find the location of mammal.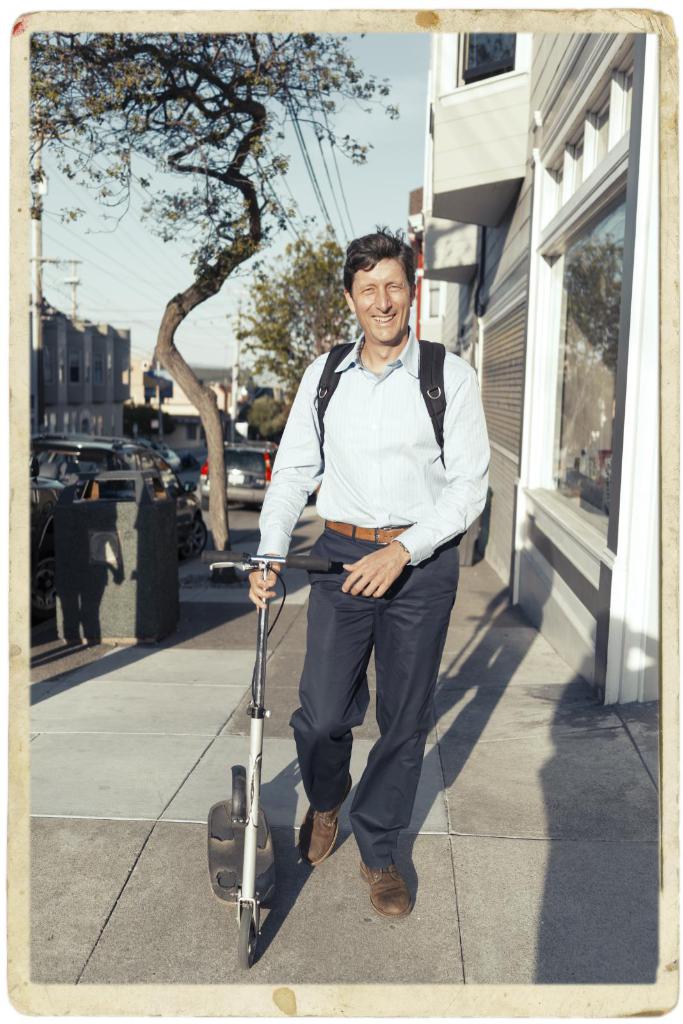
Location: {"x1": 218, "y1": 280, "x2": 468, "y2": 918}.
